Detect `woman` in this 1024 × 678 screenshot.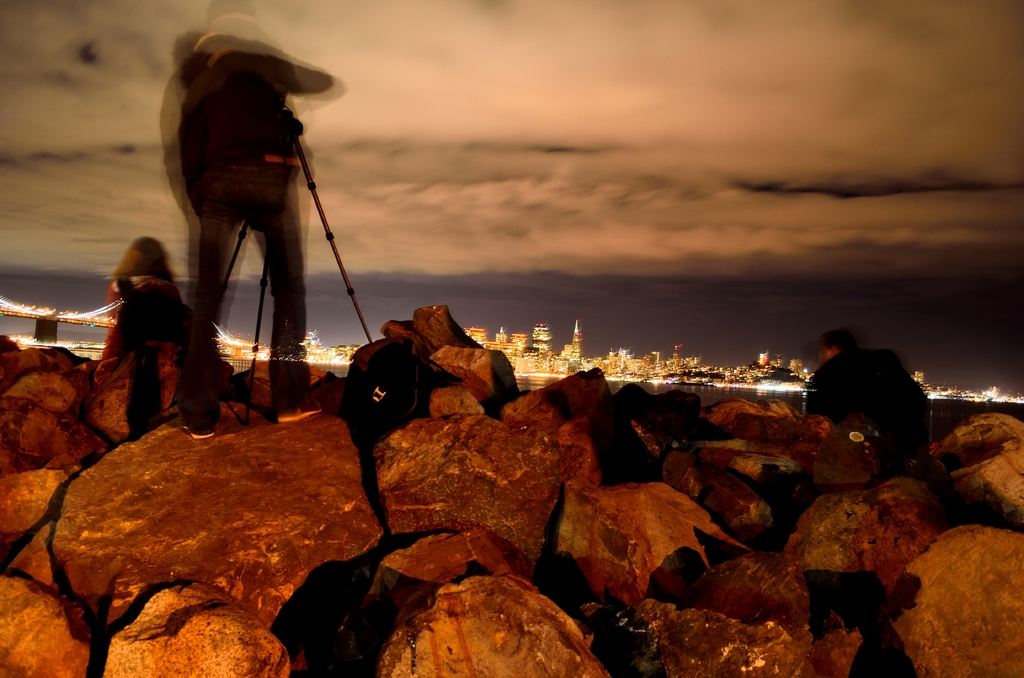
Detection: [left=102, top=238, right=184, bottom=363].
